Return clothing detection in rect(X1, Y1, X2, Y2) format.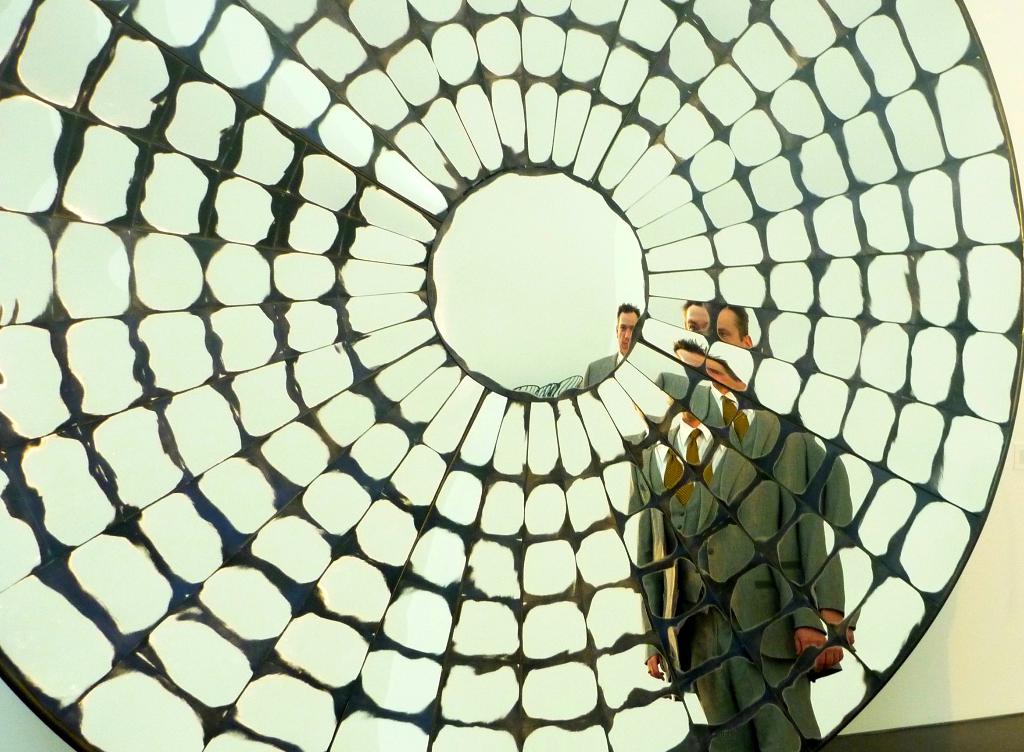
rect(586, 354, 620, 390).
